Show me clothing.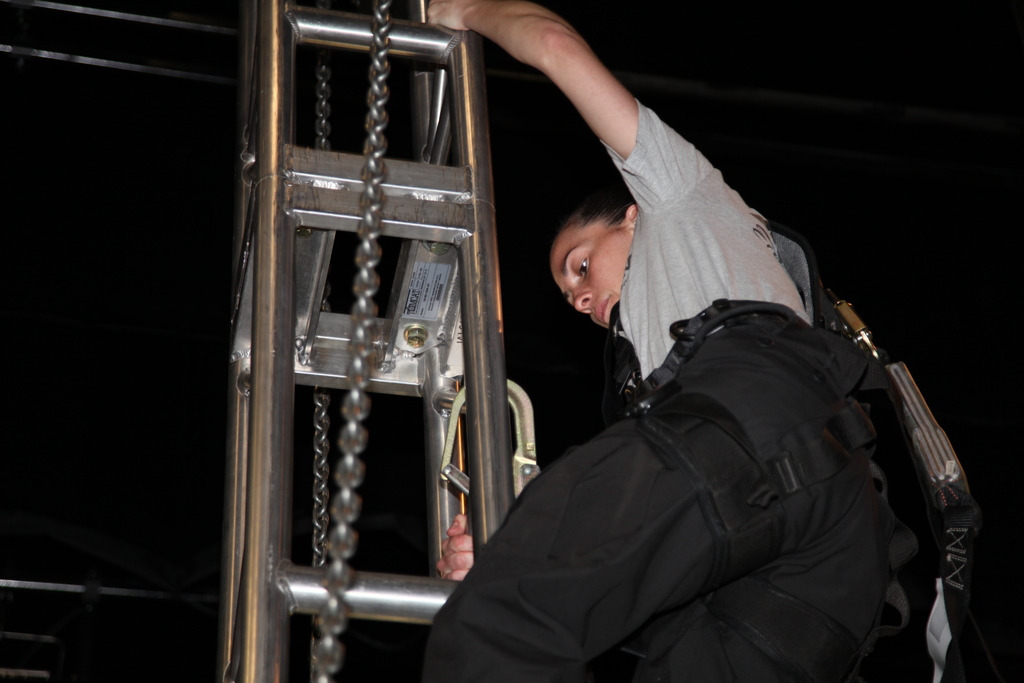
clothing is here: 417, 78, 955, 682.
